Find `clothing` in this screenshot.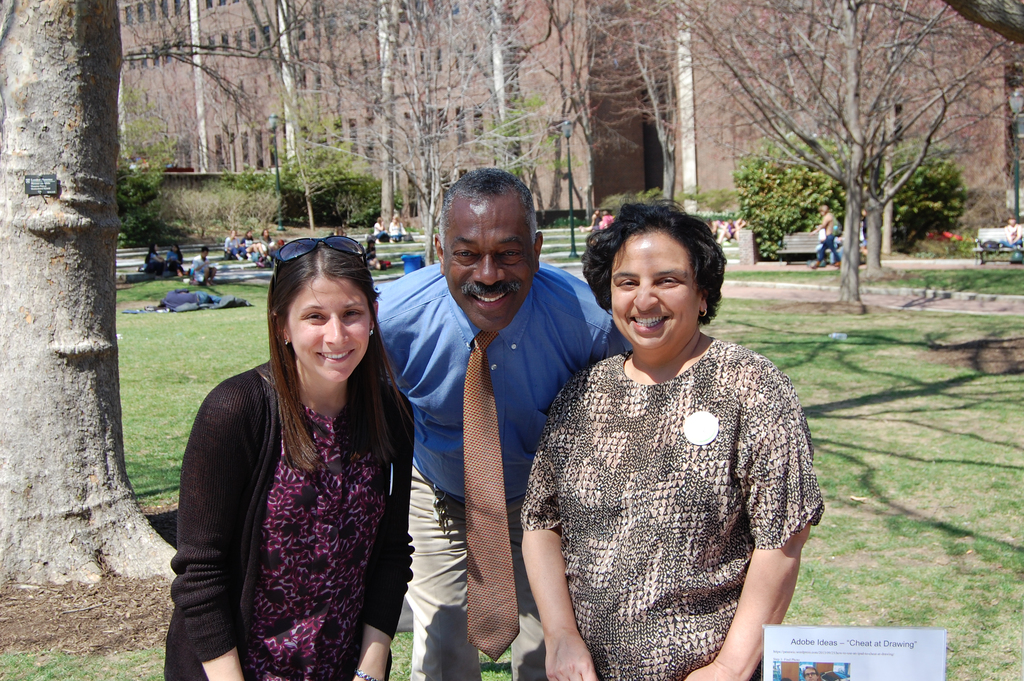
The bounding box for `clothing` is 403, 468, 540, 680.
